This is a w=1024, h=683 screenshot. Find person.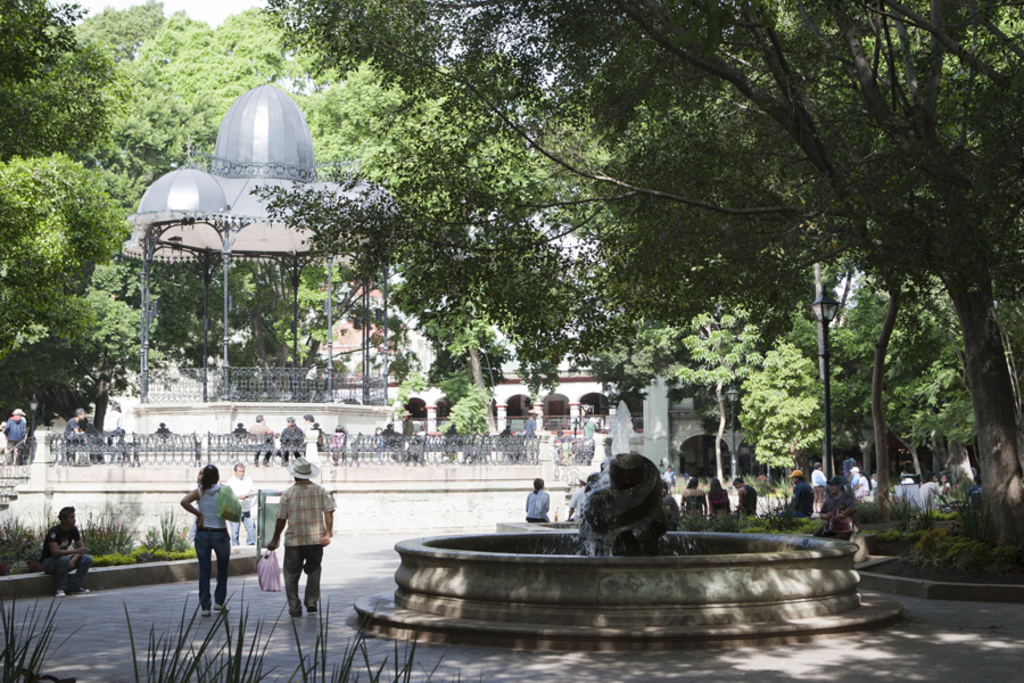
Bounding box: crop(773, 468, 810, 522).
